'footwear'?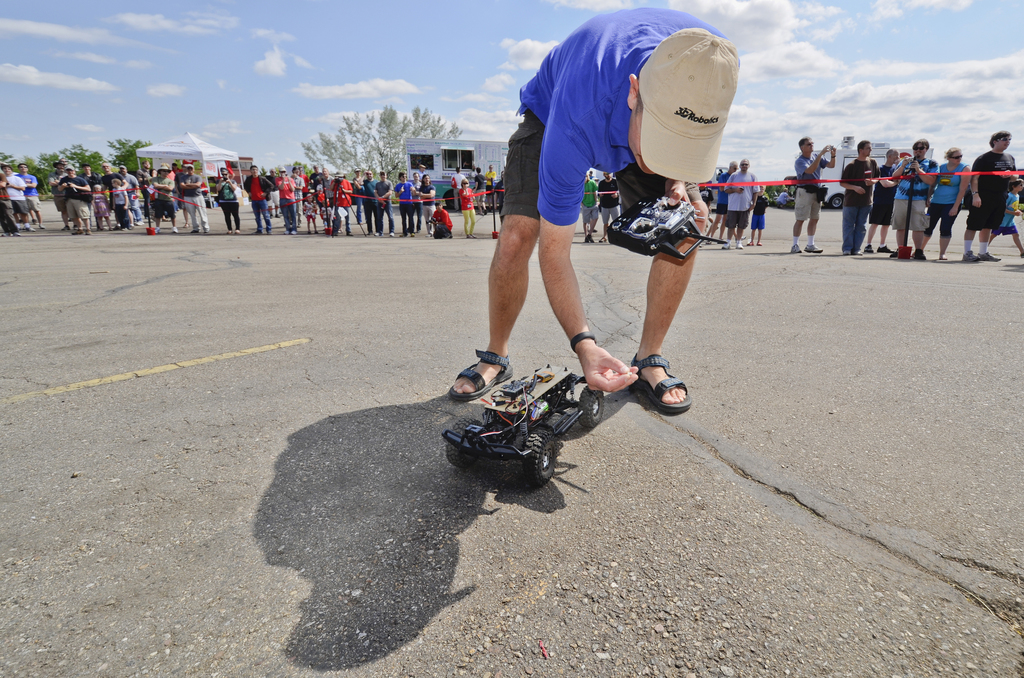
left=188, top=229, right=195, bottom=234
